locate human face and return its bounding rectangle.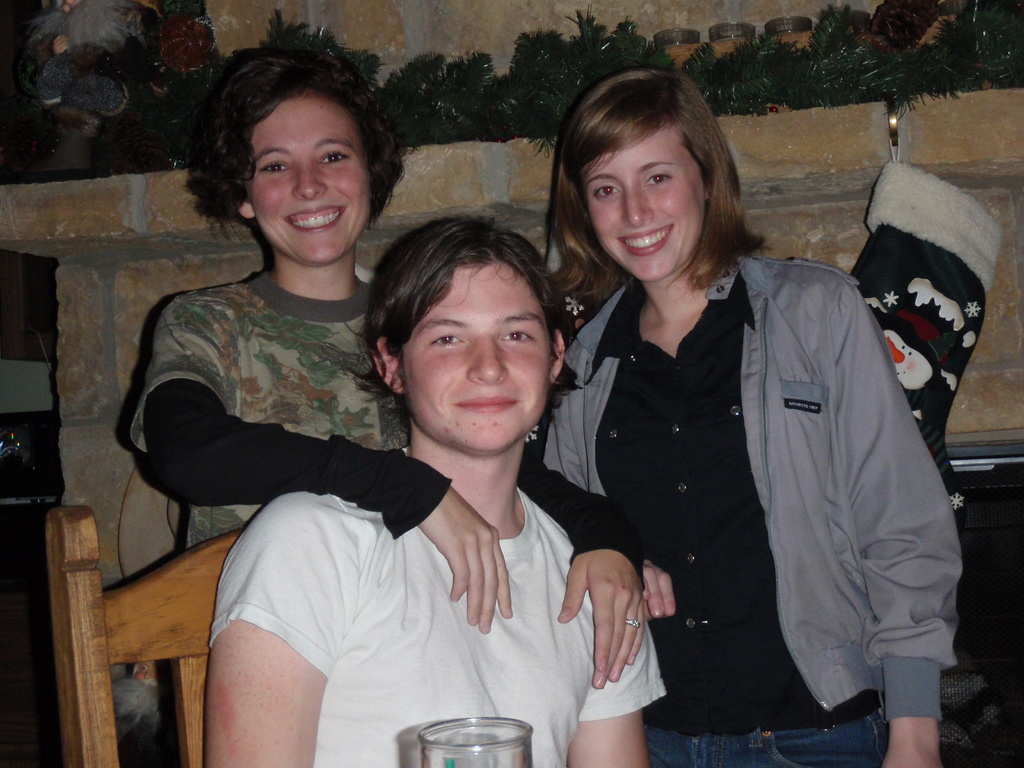
select_region(397, 266, 551, 450).
